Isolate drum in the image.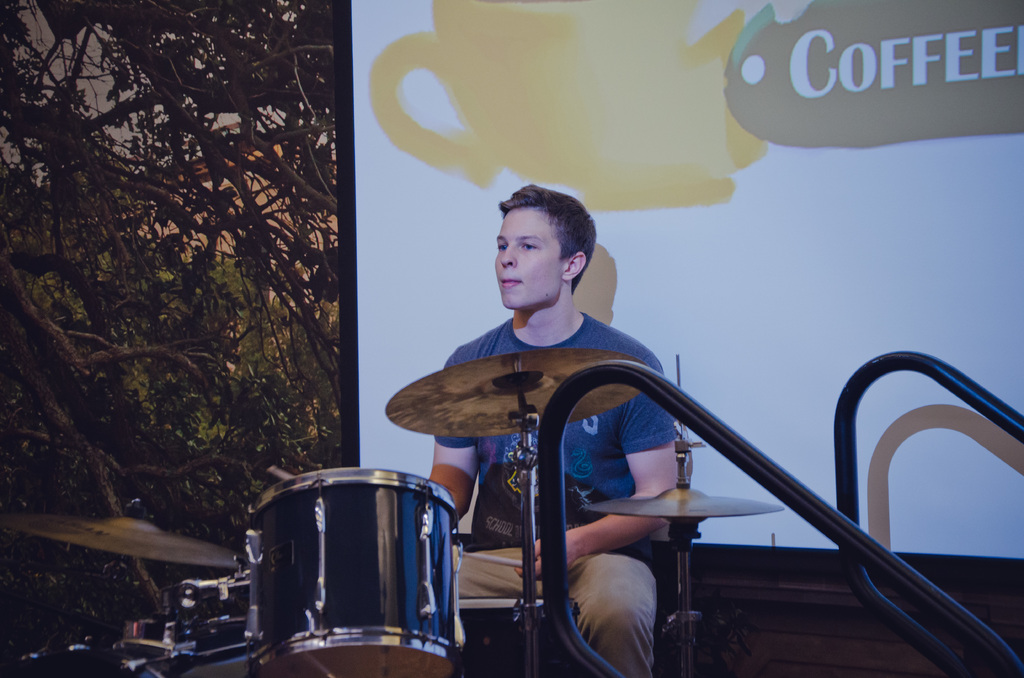
Isolated region: select_region(246, 468, 458, 677).
